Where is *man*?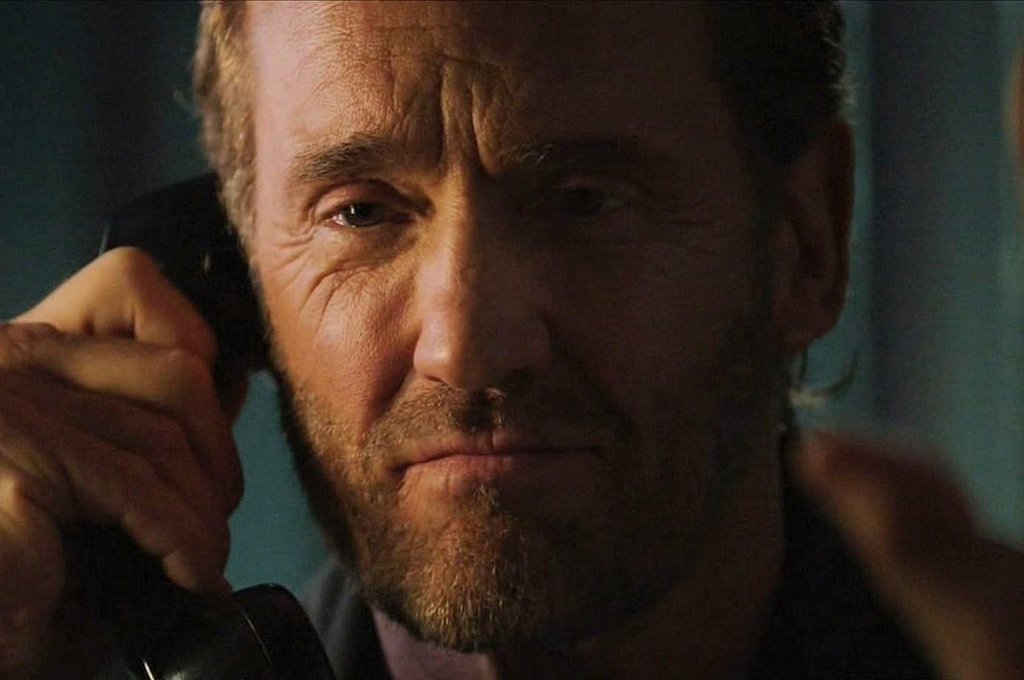
left=0, top=0, right=1023, bottom=679.
